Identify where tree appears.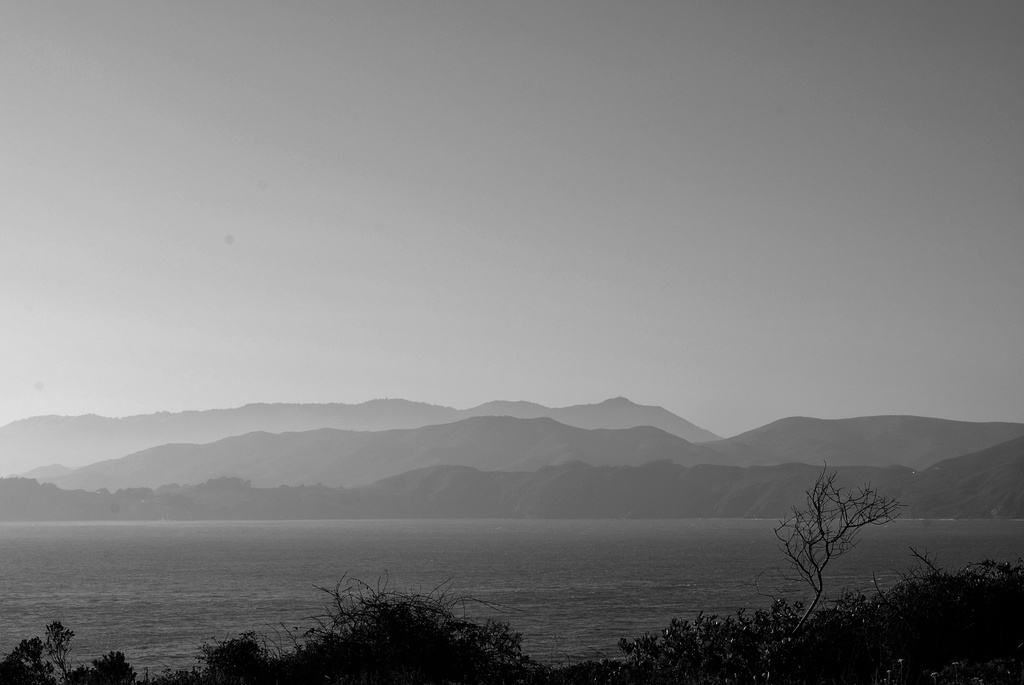
Appears at (x1=778, y1=466, x2=906, y2=598).
